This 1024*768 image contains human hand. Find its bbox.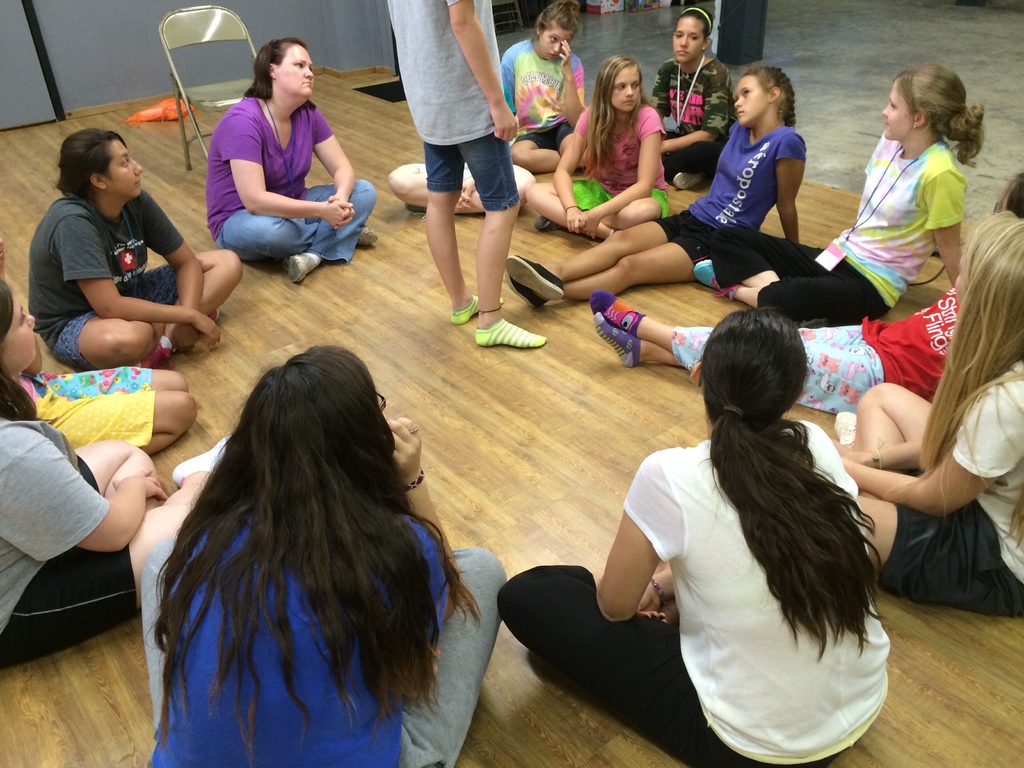
l=452, t=188, r=470, b=211.
